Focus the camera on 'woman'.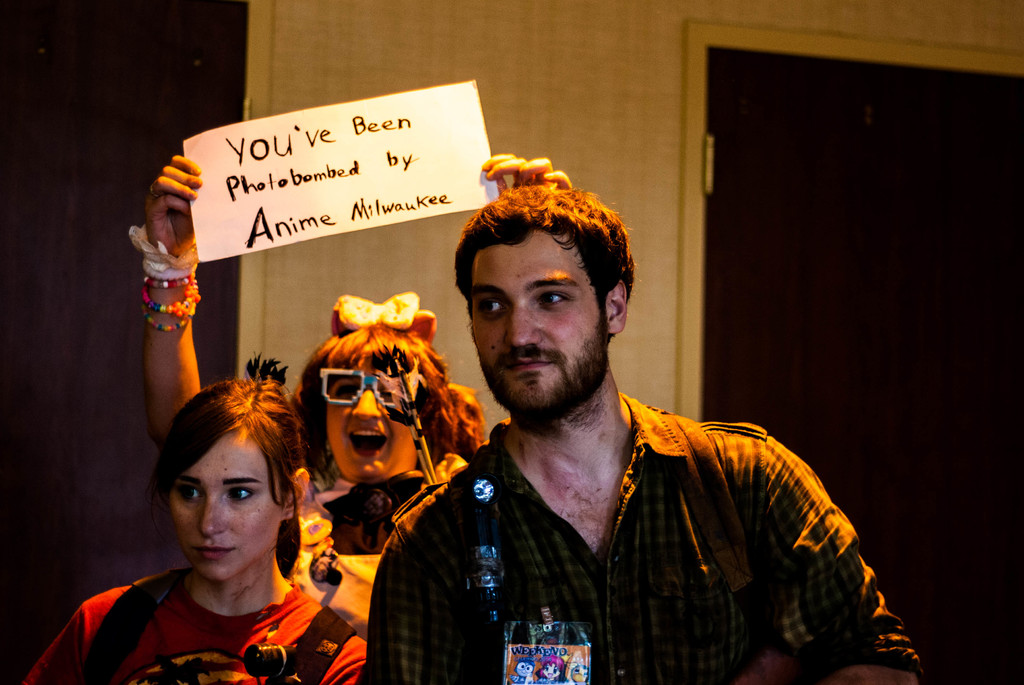
Focus region: region(22, 353, 380, 684).
